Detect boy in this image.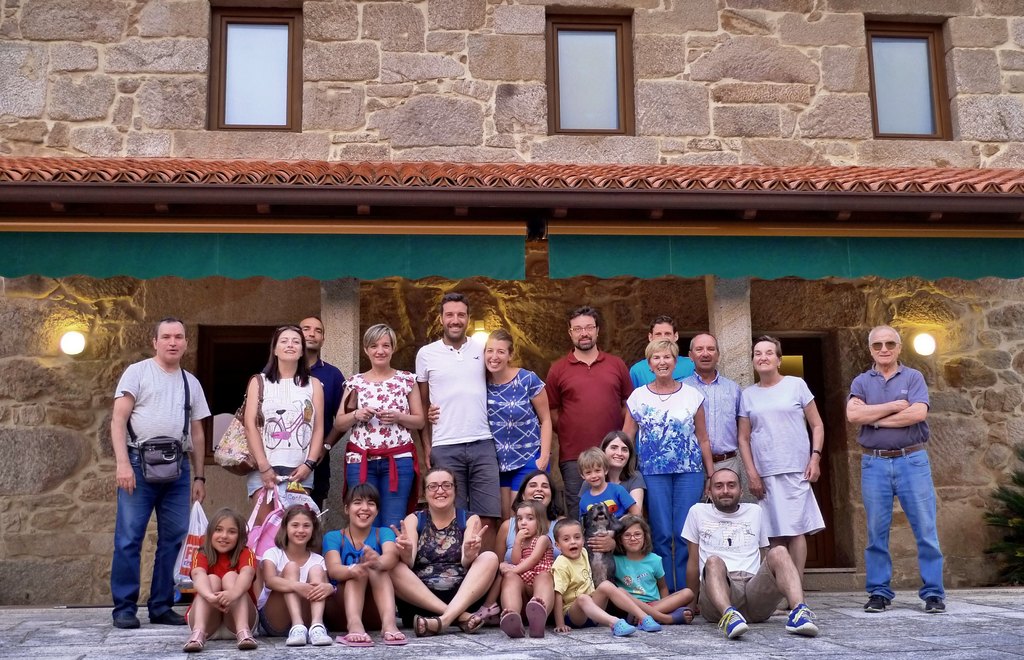
Detection: pyautogui.locateOnScreen(579, 444, 646, 520).
